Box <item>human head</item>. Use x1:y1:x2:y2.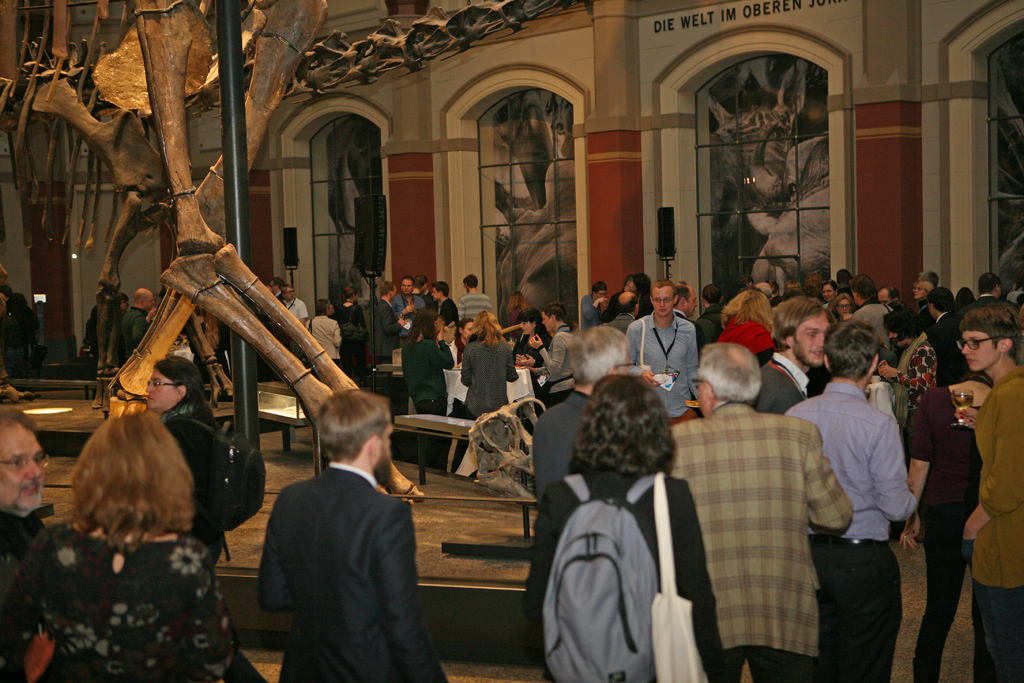
915:281:927:299.
